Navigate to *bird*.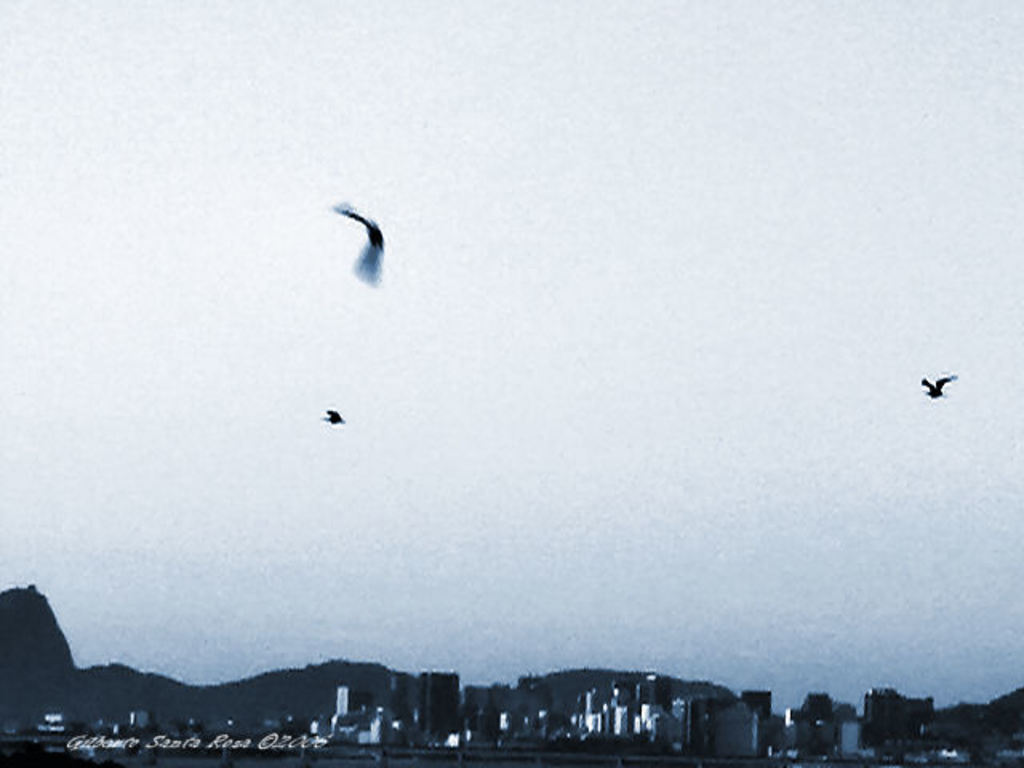
Navigation target: crop(334, 200, 387, 291).
